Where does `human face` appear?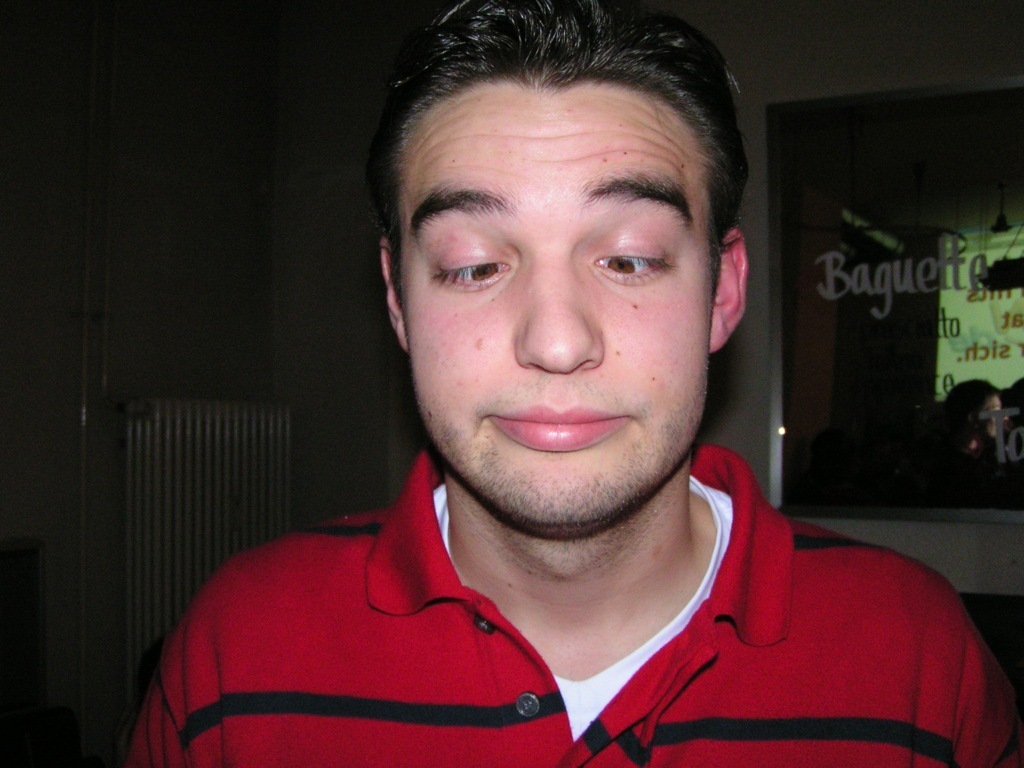
Appears at (x1=406, y1=82, x2=719, y2=544).
